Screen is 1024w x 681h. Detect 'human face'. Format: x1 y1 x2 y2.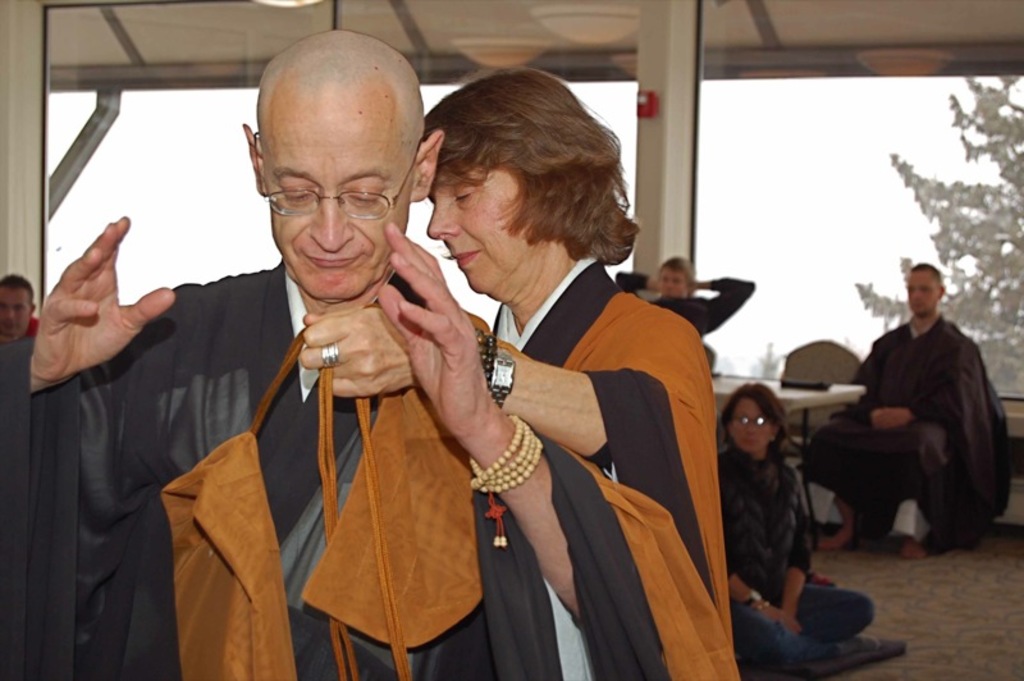
0 285 29 335.
